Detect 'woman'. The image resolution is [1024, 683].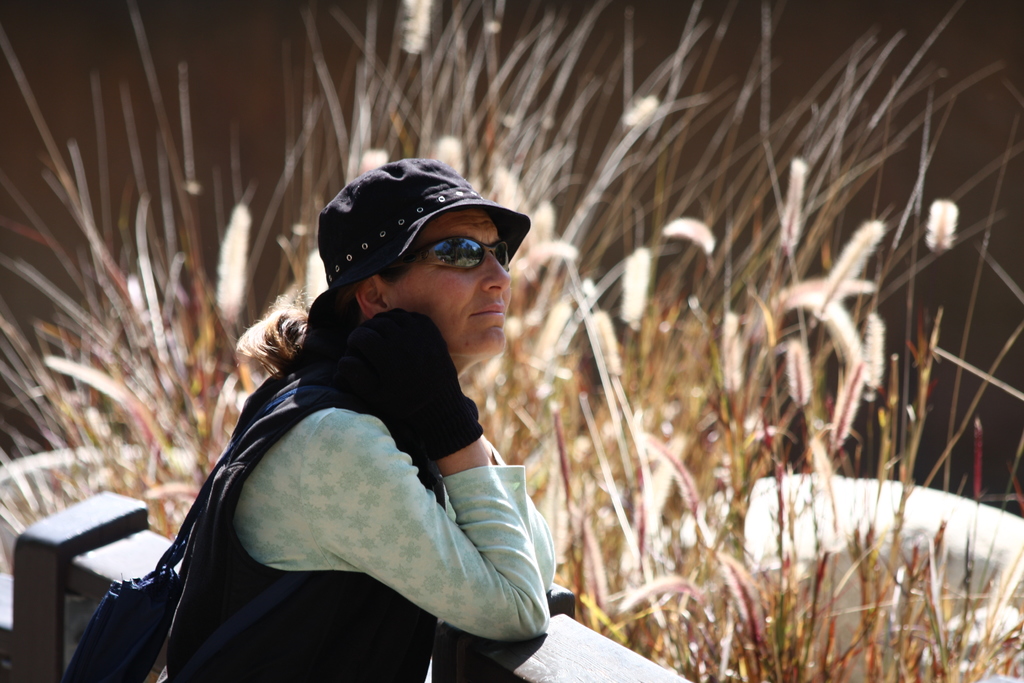
bbox(150, 158, 559, 682).
